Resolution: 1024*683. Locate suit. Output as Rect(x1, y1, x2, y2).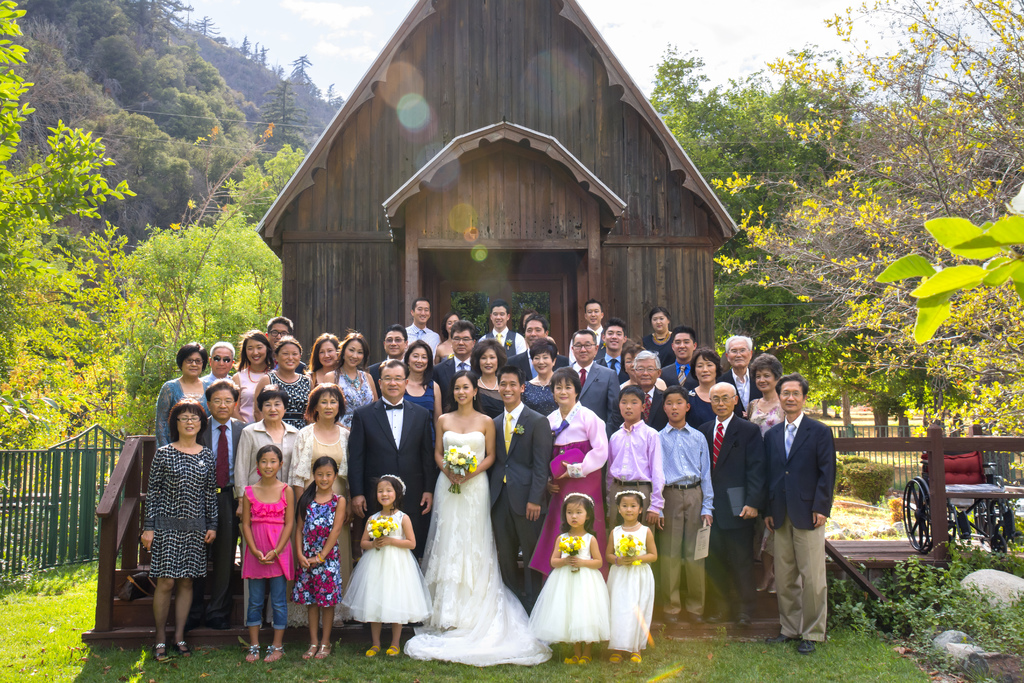
Rect(335, 370, 435, 538).
